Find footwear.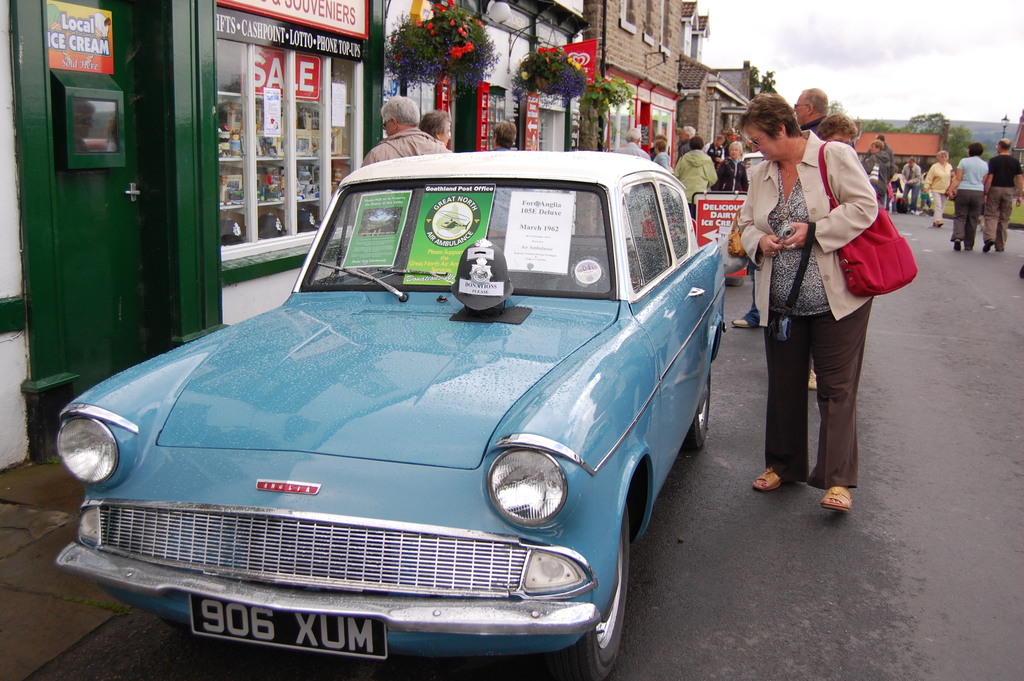
953,238,961,251.
